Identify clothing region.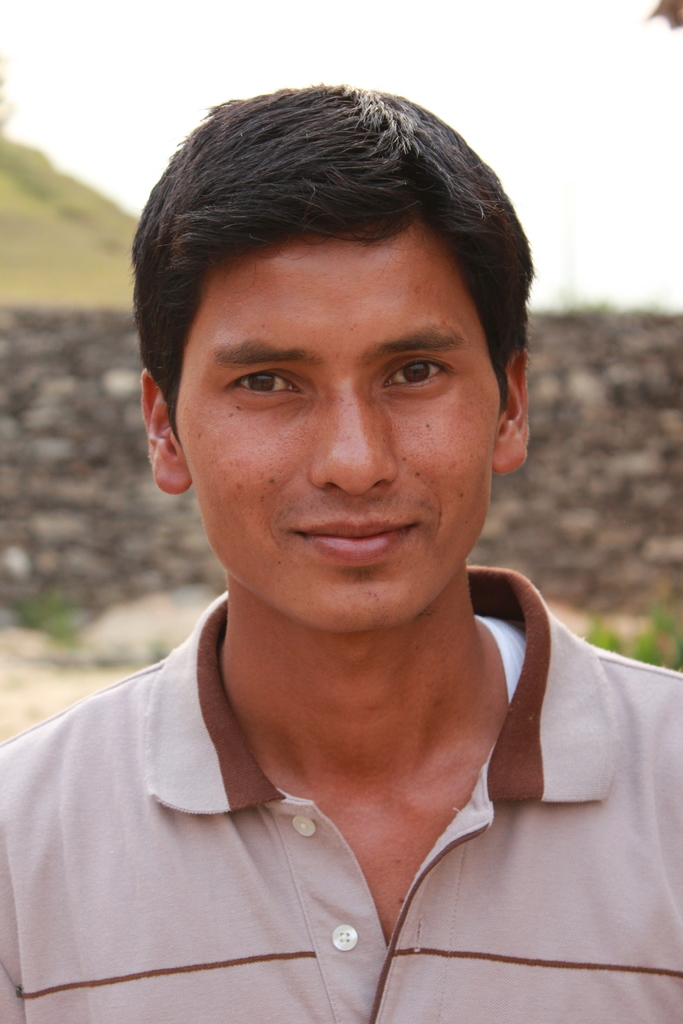
Region: x1=0, y1=559, x2=682, y2=1023.
